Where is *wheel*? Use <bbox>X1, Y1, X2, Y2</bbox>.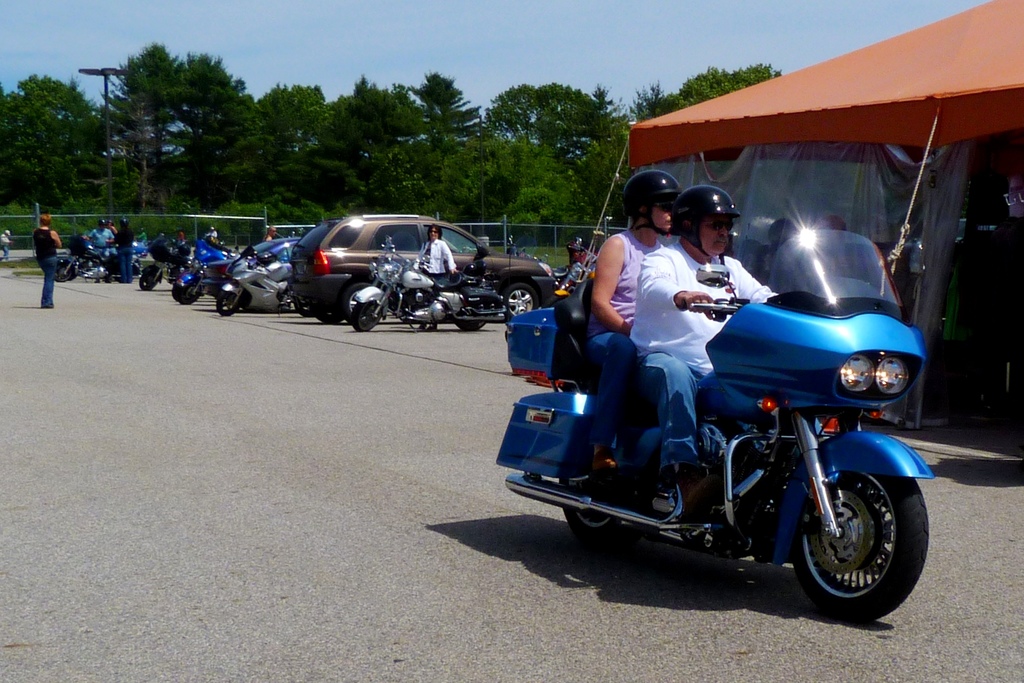
<bbox>315, 300, 346, 321</bbox>.
